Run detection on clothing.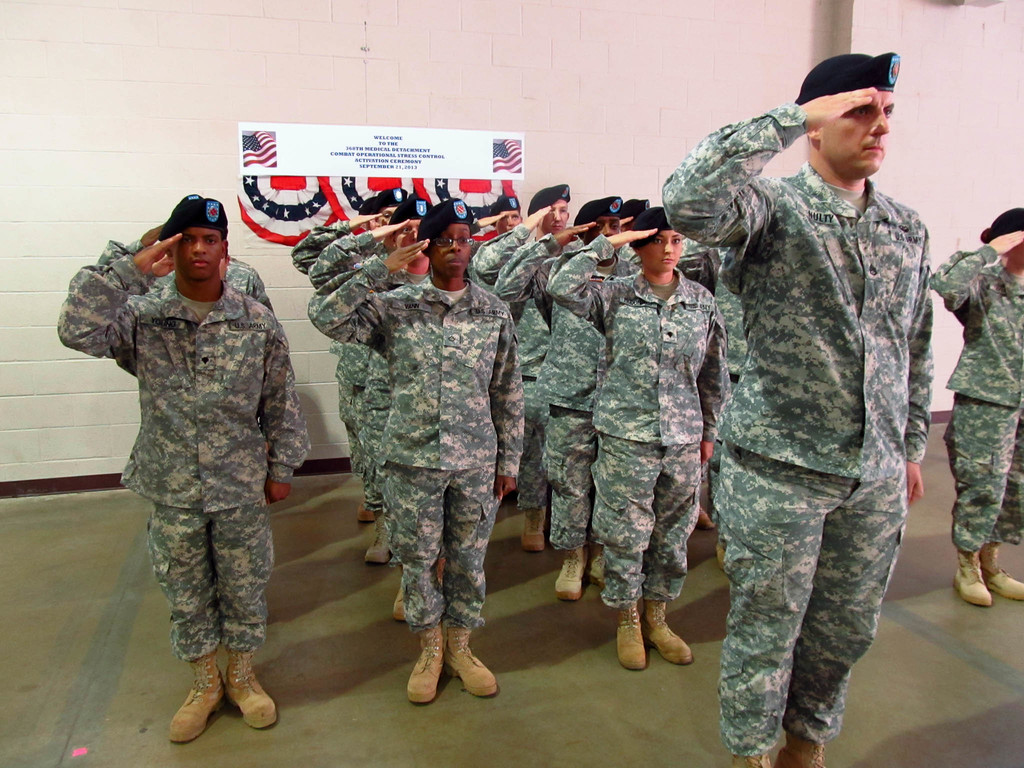
Result: left=657, top=100, right=935, bottom=765.
